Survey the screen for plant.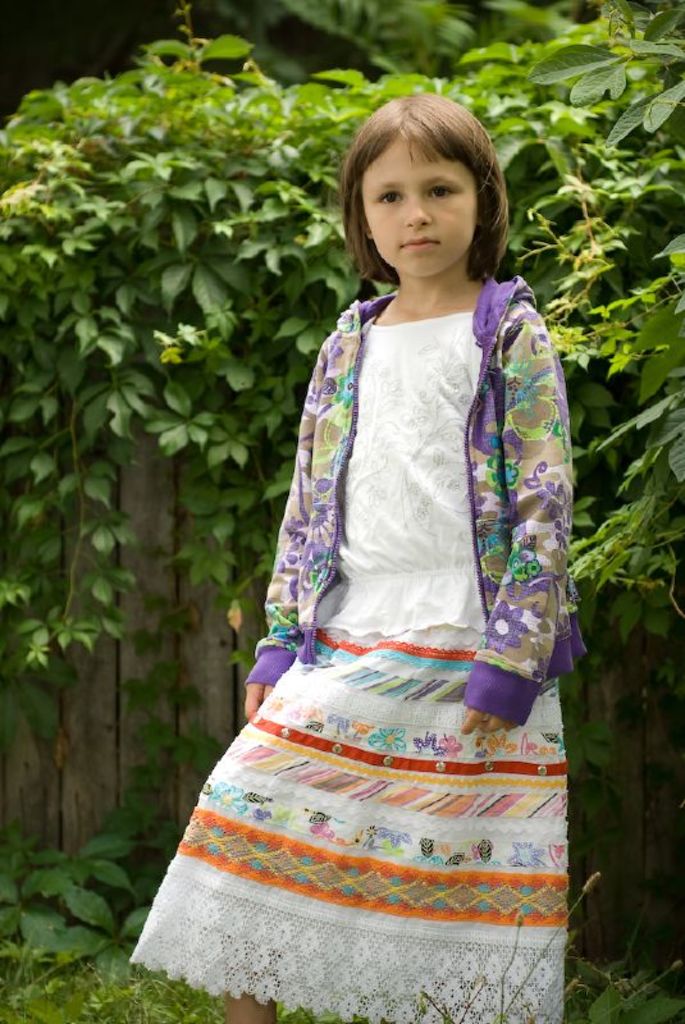
Survey found: {"x1": 0, "y1": 794, "x2": 179, "y2": 991}.
